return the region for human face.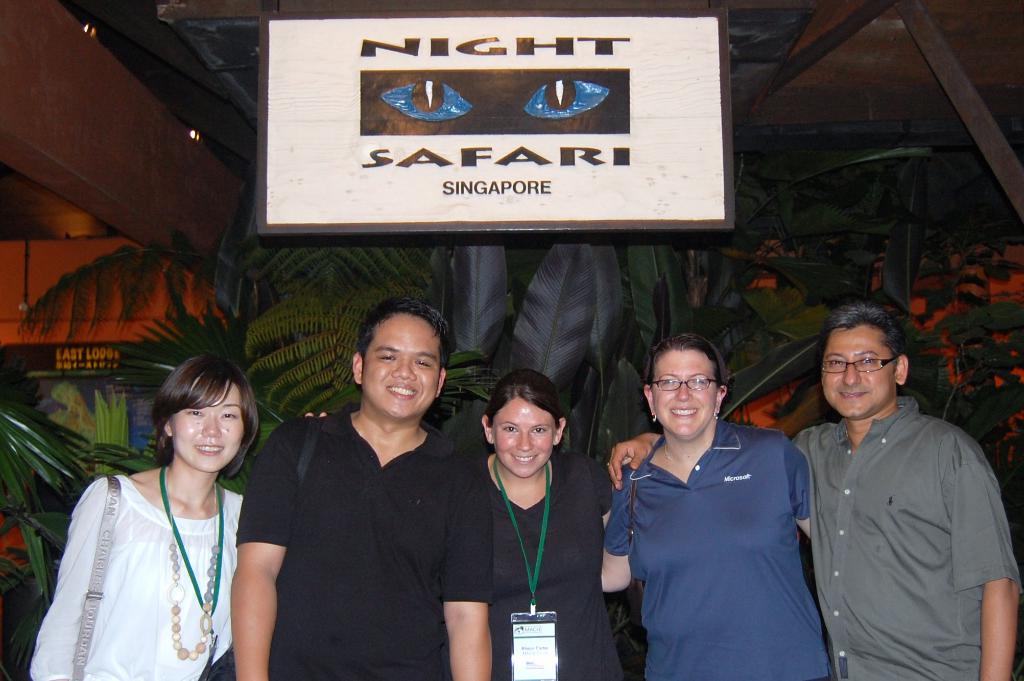
x1=489, y1=397, x2=561, y2=481.
